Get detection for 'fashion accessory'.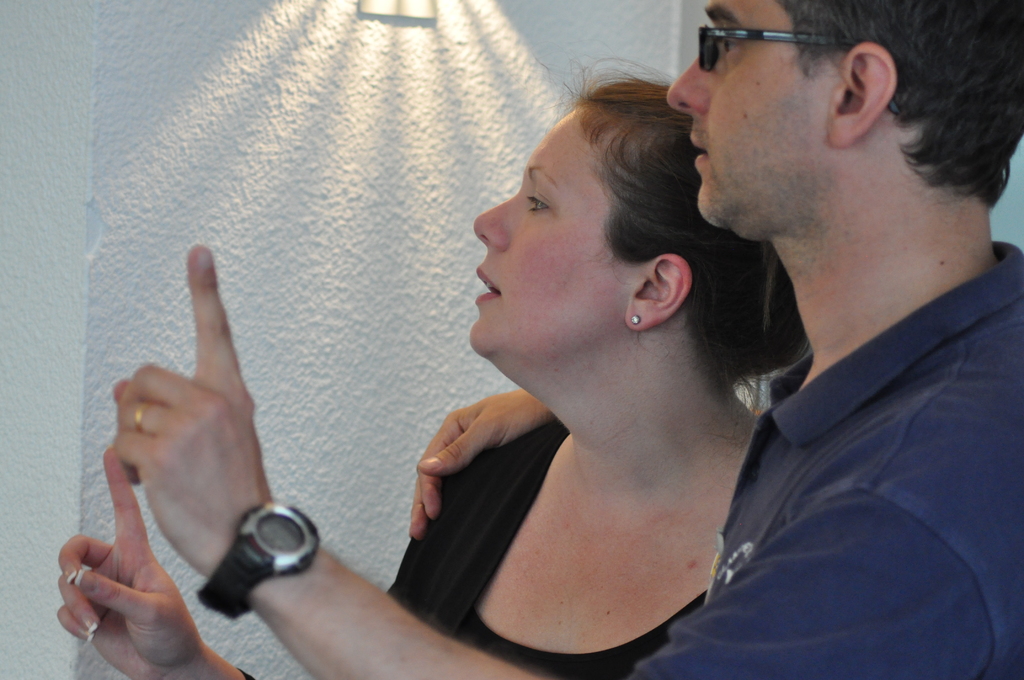
Detection: {"left": 698, "top": 23, "right": 902, "bottom": 114}.
